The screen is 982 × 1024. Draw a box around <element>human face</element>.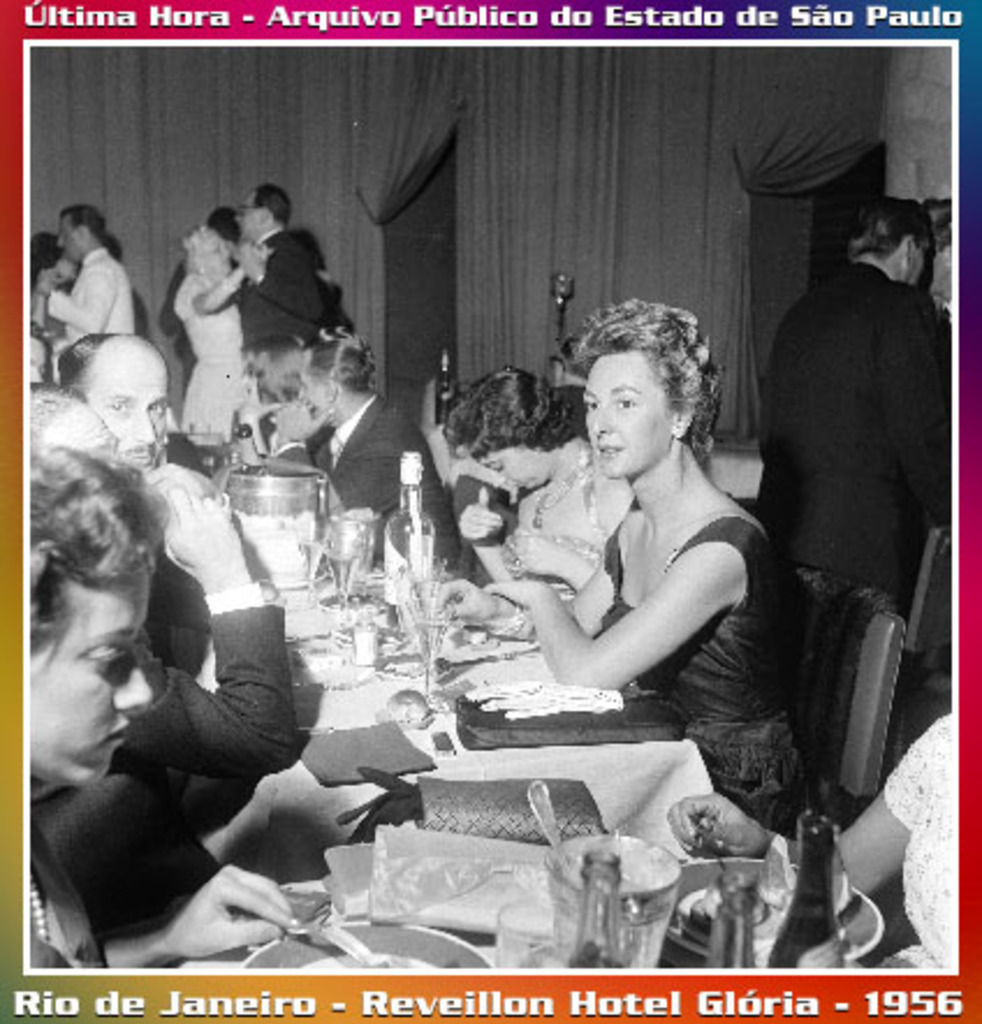
Rect(25, 338, 46, 385).
